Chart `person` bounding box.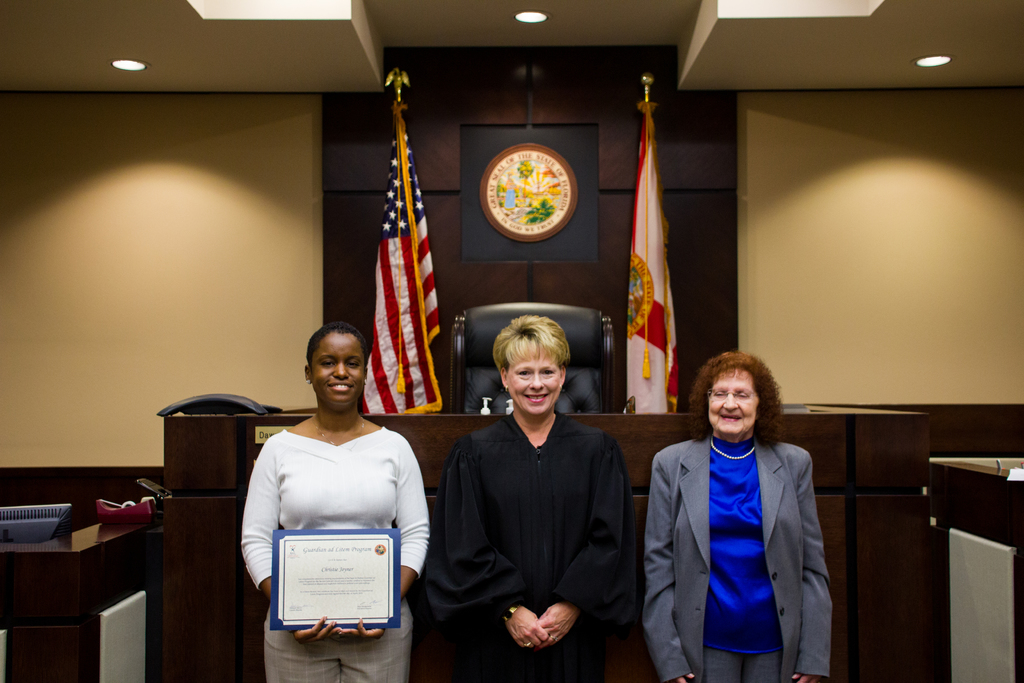
Charted: (433, 314, 636, 679).
